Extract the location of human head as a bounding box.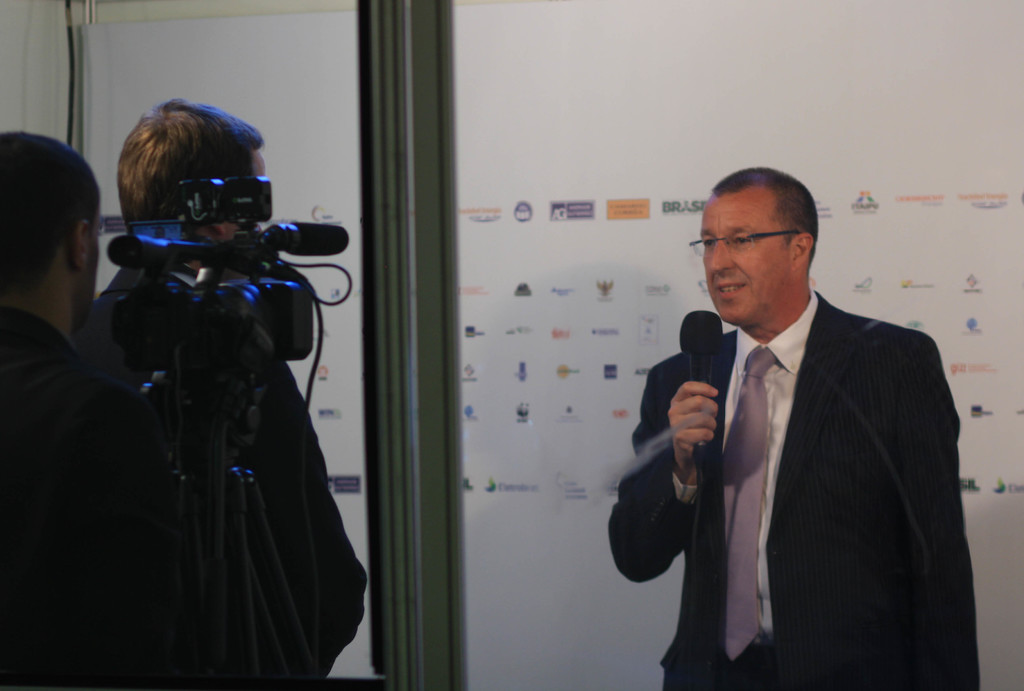
0/128/99/319.
